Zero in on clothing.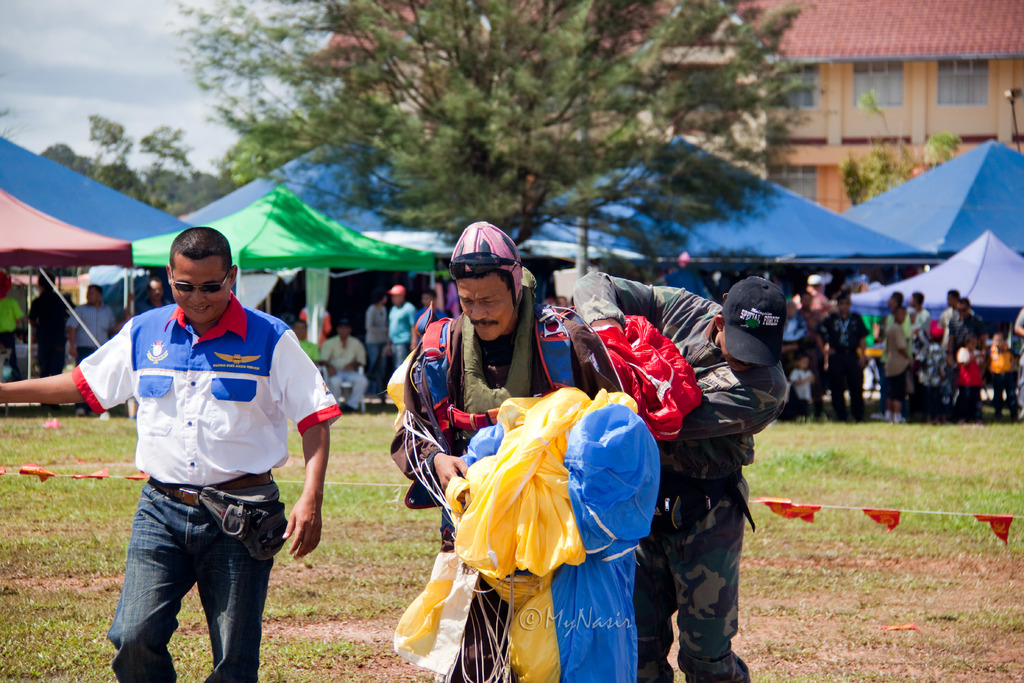
Zeroed in: {"x1": 411, "y1": 313, "x2": 624, "y2": 634}.
